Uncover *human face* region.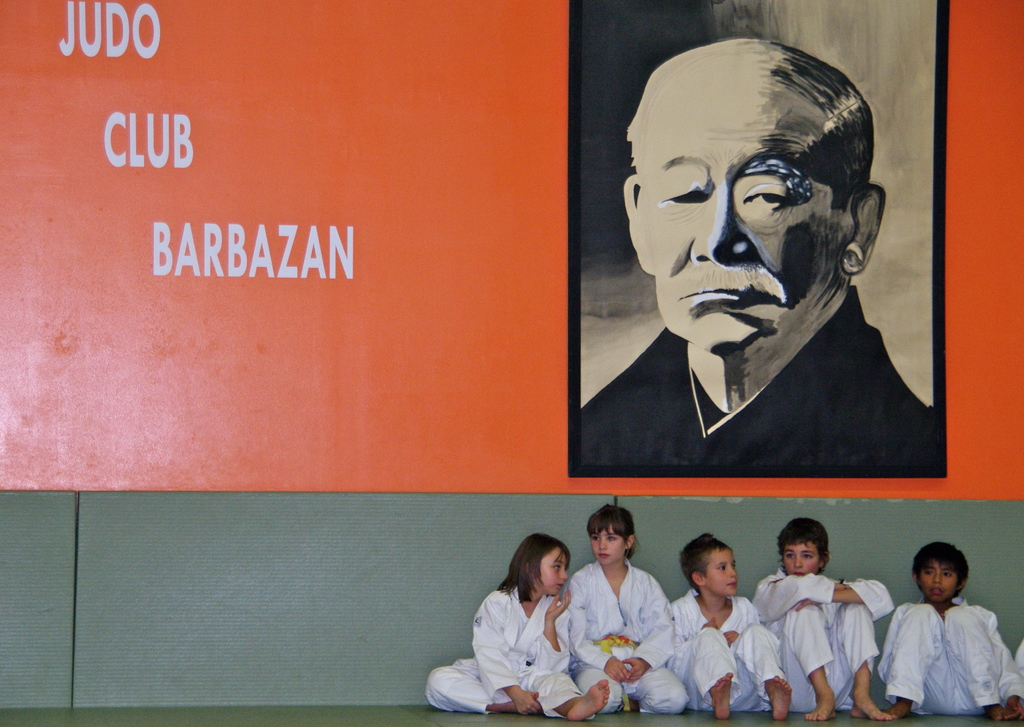
Uncovered: <bbox>590, 527, 624, 568</bbox>.
